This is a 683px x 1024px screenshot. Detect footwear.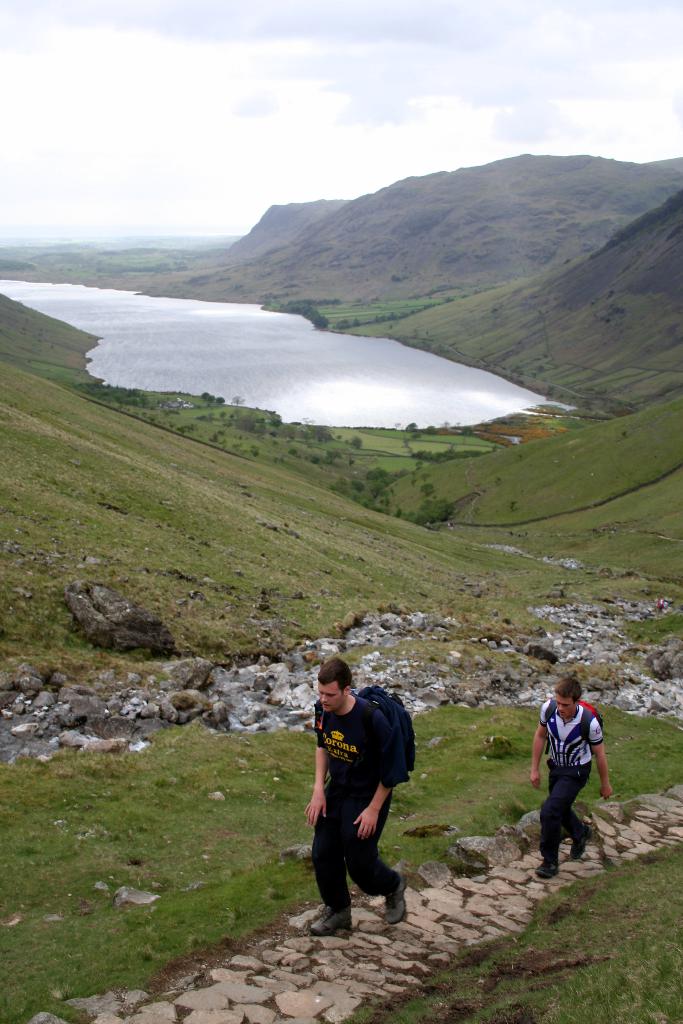
box=[384, 872, 408, 929].
